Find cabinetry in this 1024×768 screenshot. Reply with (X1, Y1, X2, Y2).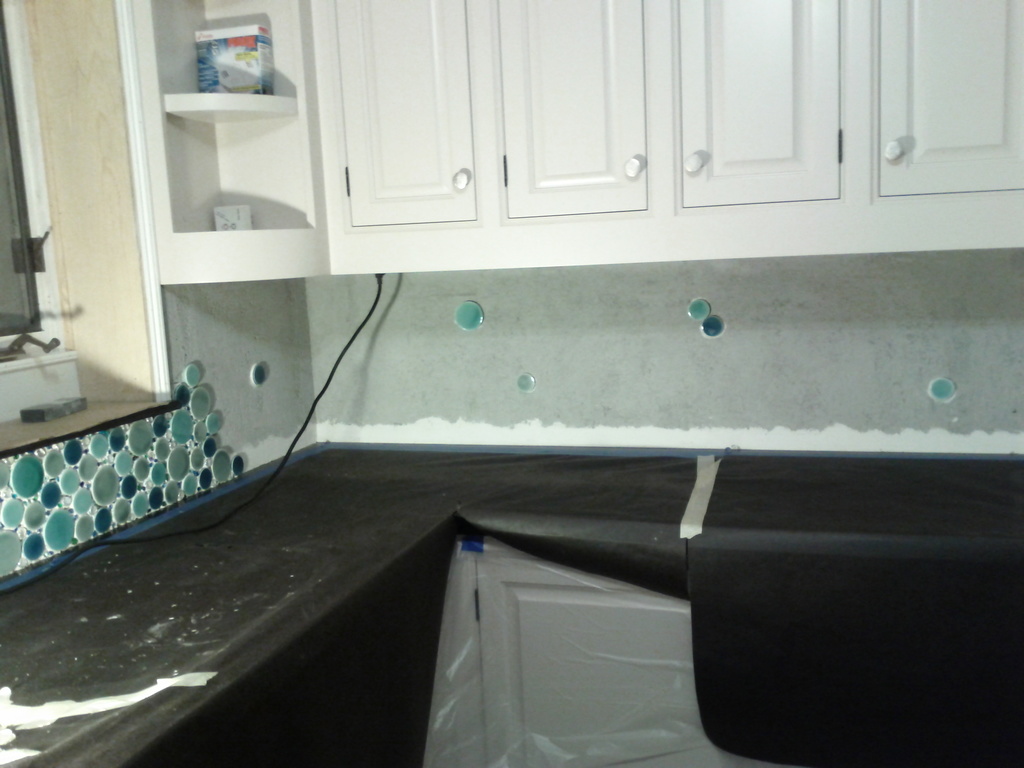
(295, 0, 1021, 266).
